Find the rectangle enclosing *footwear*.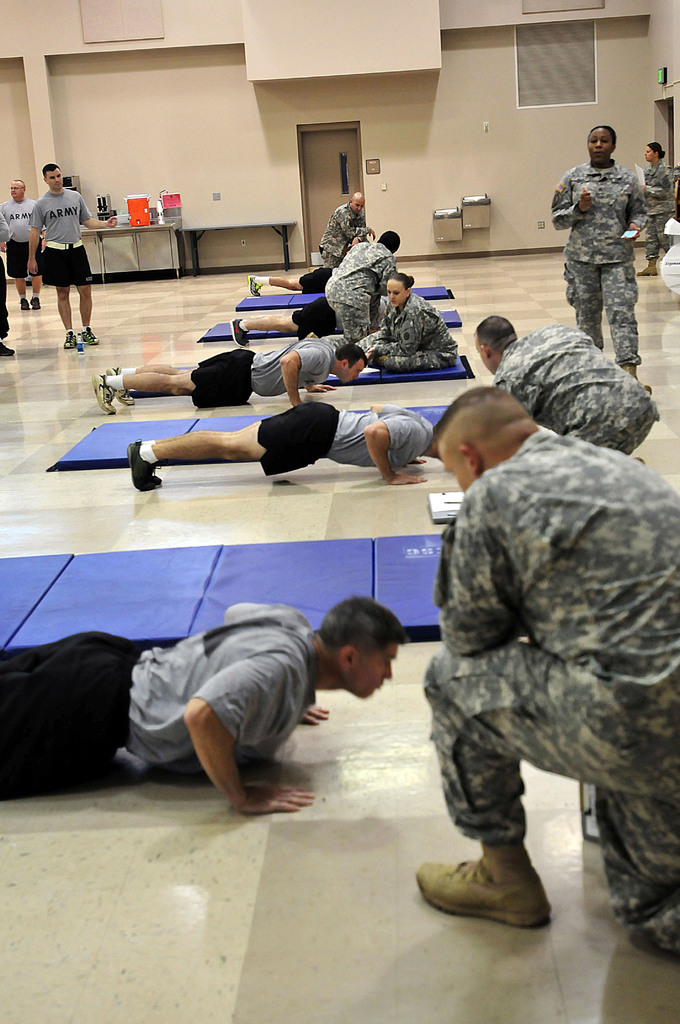
detection(231, 316, 245, 345).
